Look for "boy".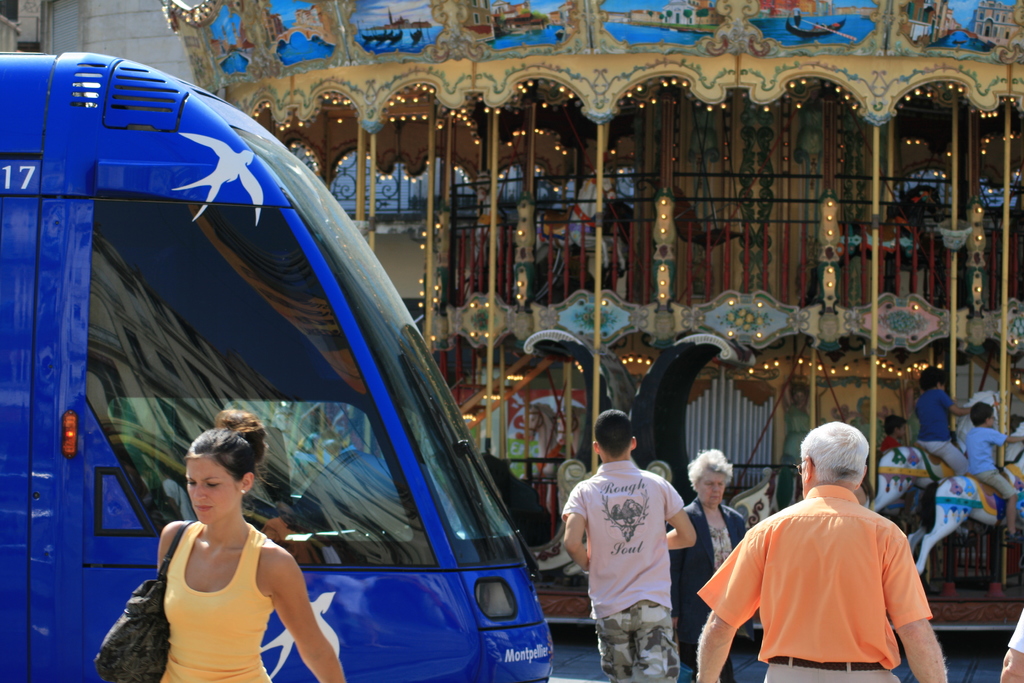
Found: x1=913 y1=362 x2=981 y2=479.
